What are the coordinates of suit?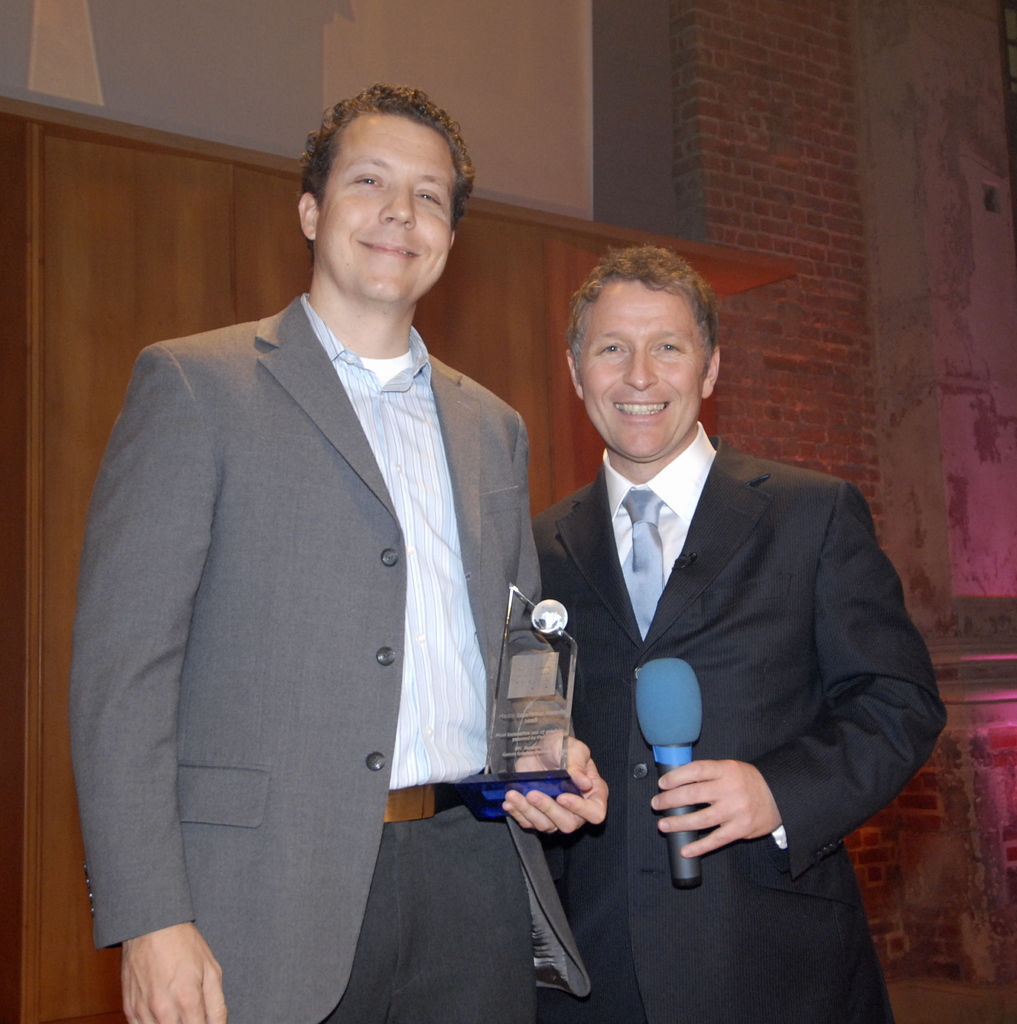
bbox=(75, 280, 547, 1023).
